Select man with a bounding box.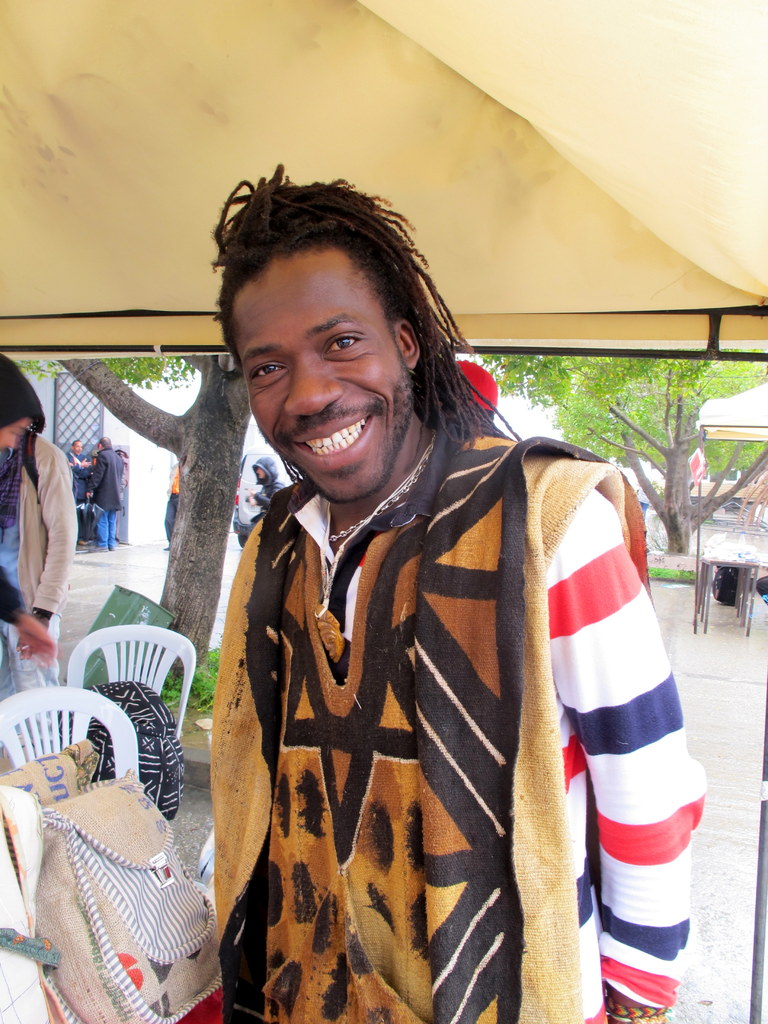
[216, 144, 687, 1023].
